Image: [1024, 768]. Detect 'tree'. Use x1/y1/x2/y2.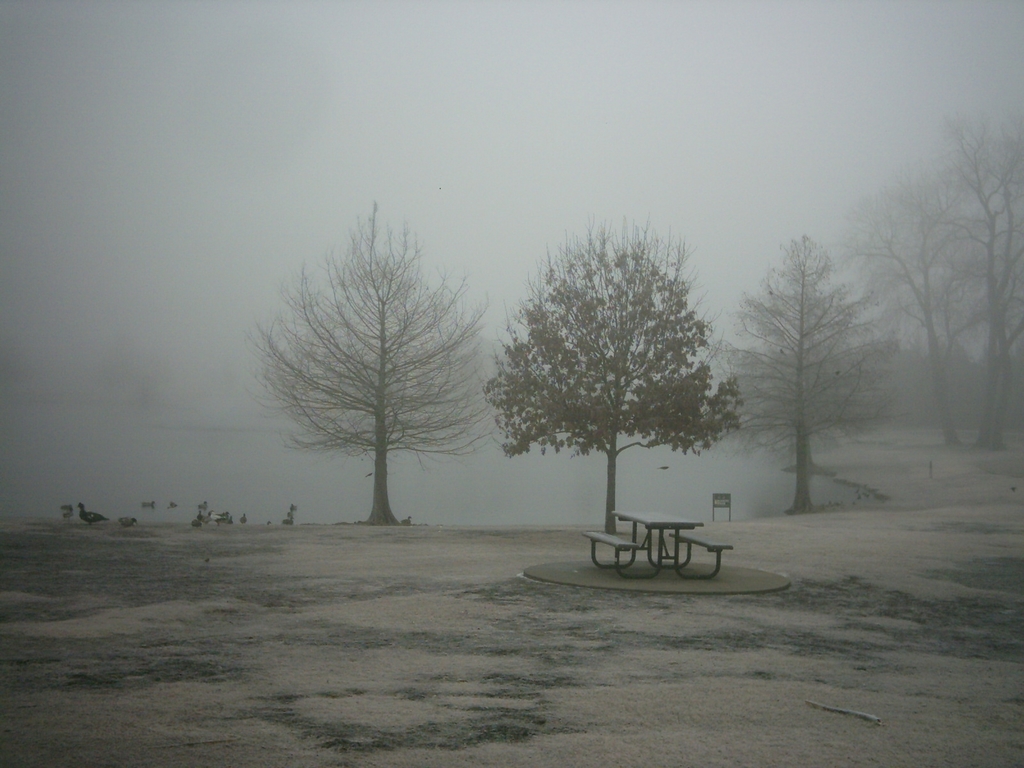
478/211/748/556.
